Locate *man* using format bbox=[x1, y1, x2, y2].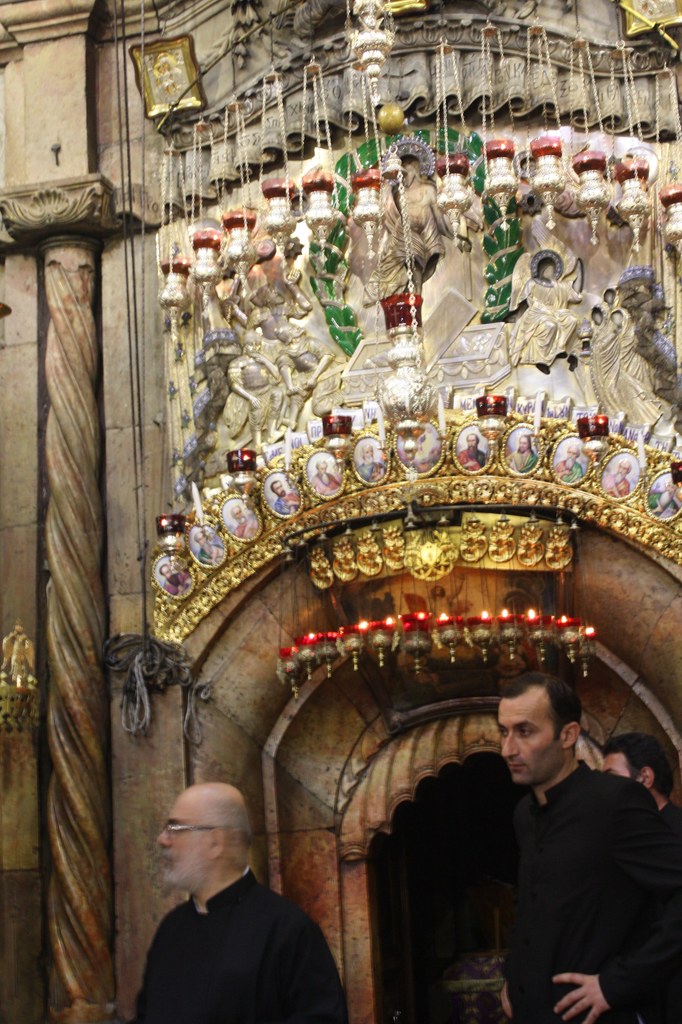
bbox=[276, 320, 339, 432].
